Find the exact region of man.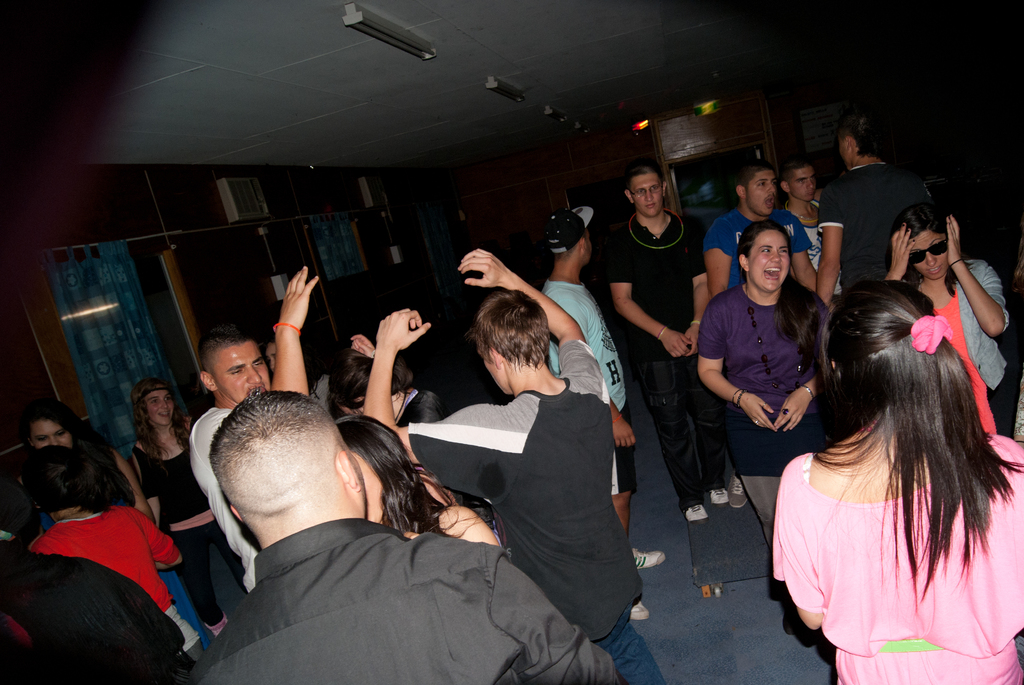
Exact region: locate(818, 130, 939, 296).
